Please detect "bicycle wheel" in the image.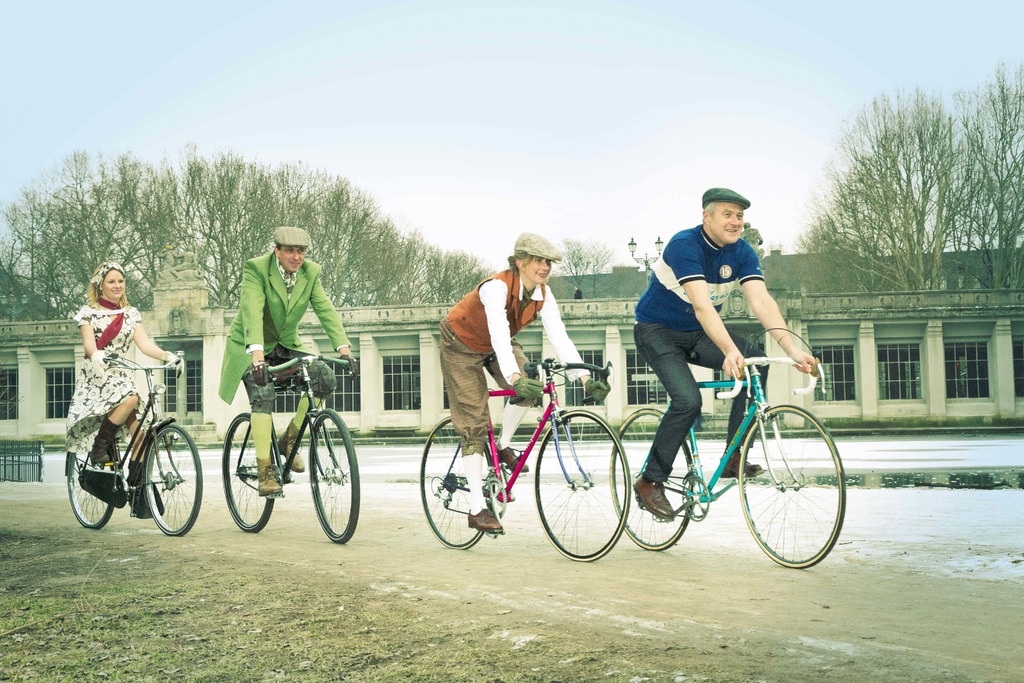
left=415, top=419, right=509, bottom=552.
